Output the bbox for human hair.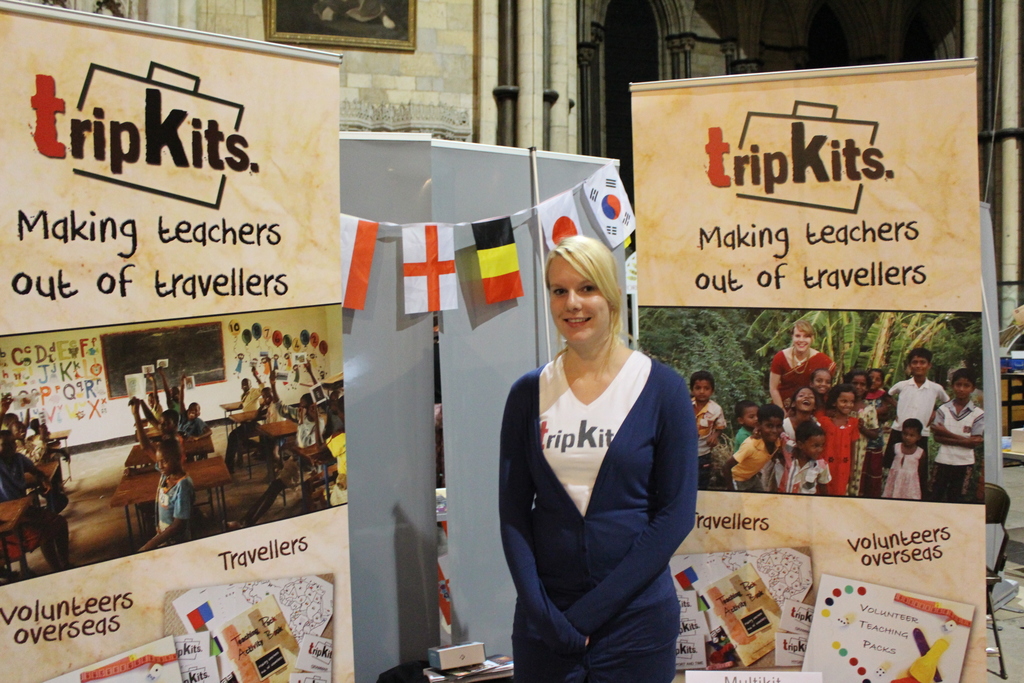
[843,370,874,393].
